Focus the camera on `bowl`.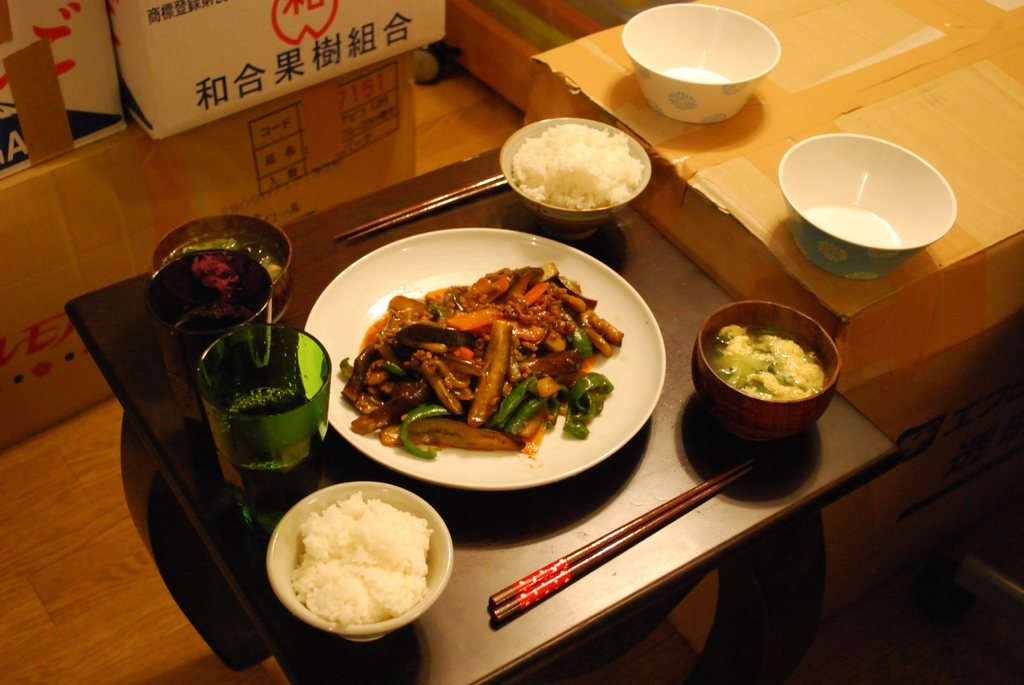
Focus region: (778,132,955,280).
